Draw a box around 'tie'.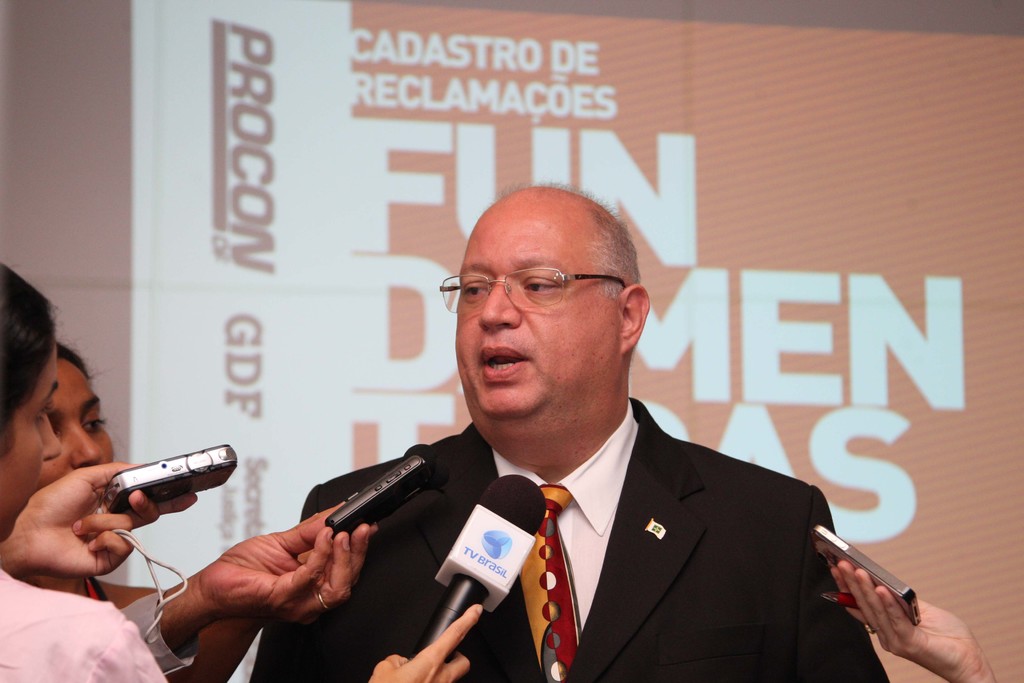
<box>516,480,584,682</box>.
